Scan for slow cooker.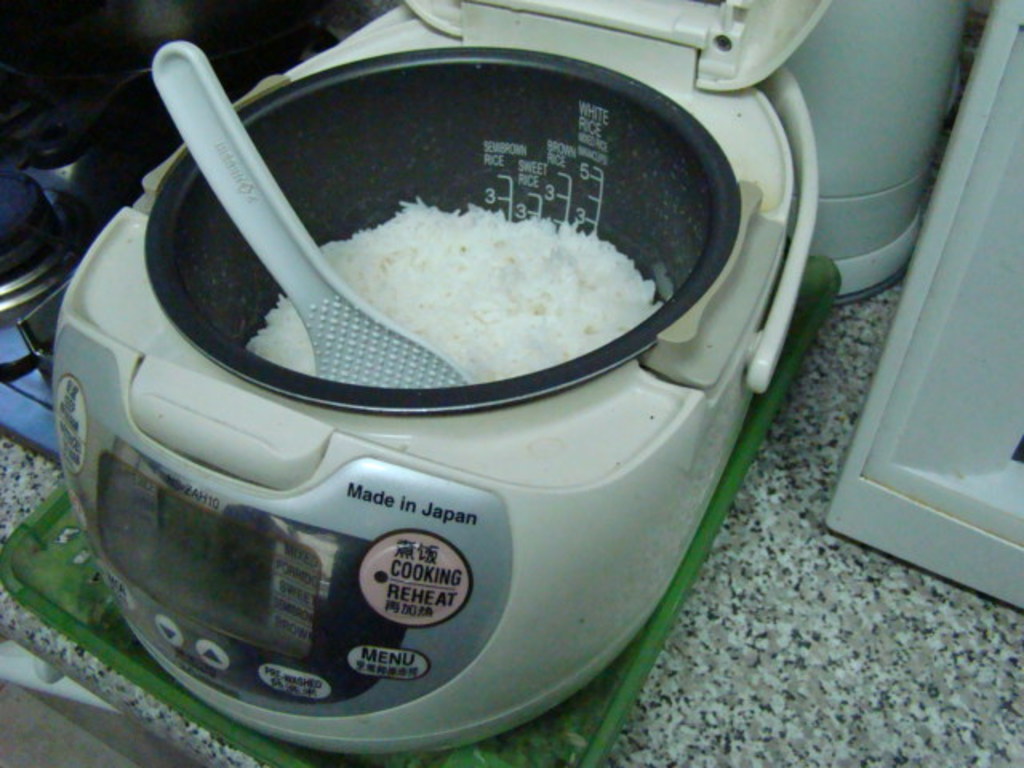
Scan result: l=51, t=0, r=838, b=755.
